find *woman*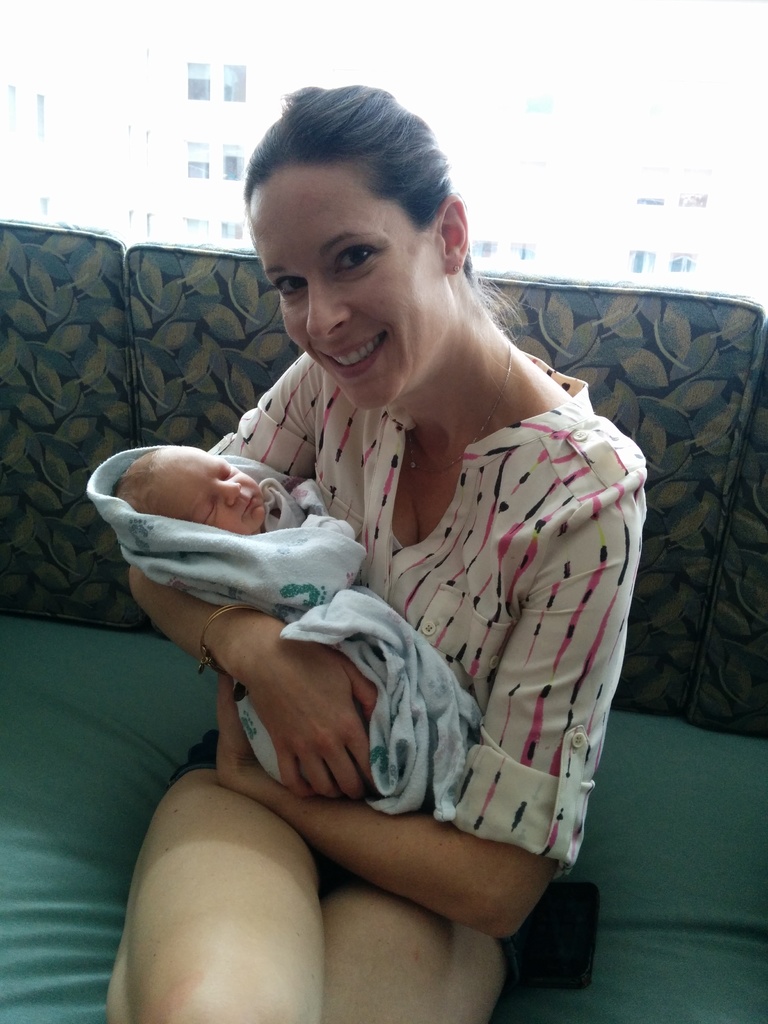
left=113, top=111, right=691, bottom=1006
